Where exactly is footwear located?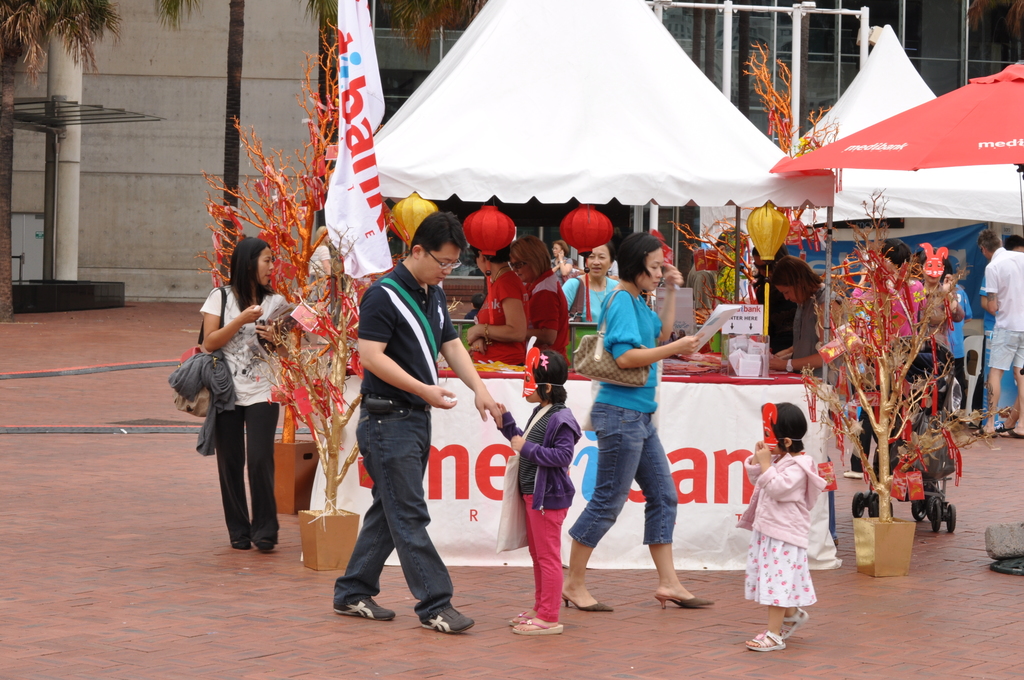
Its bounding box is bbox(972, 426, 996, 437).
